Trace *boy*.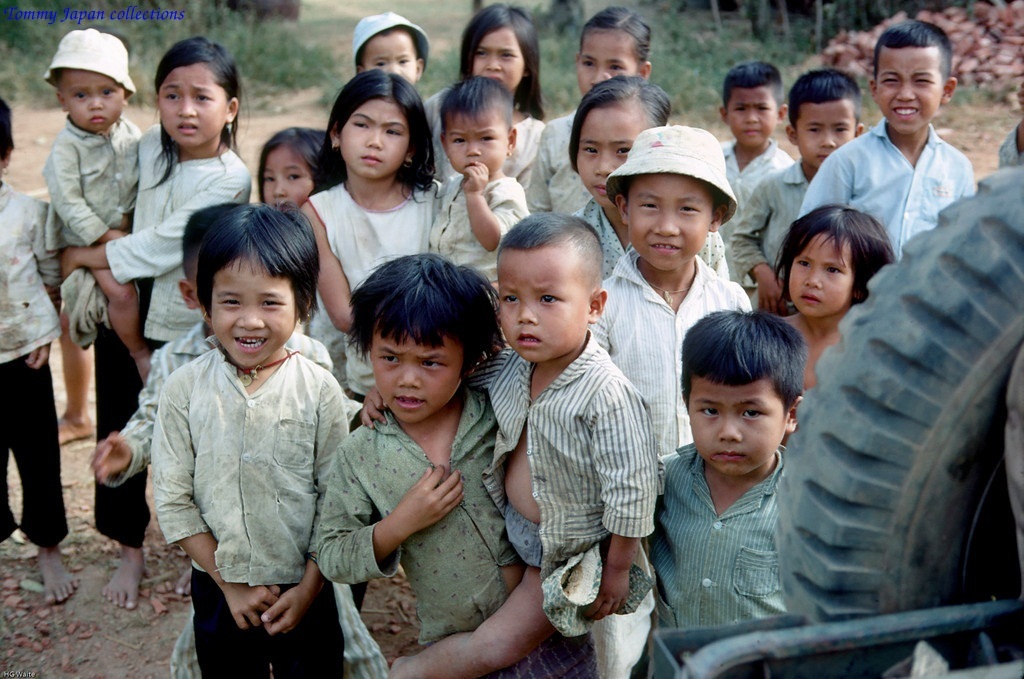
Traced to (left=722, top=66, right=864, bottom=296).
